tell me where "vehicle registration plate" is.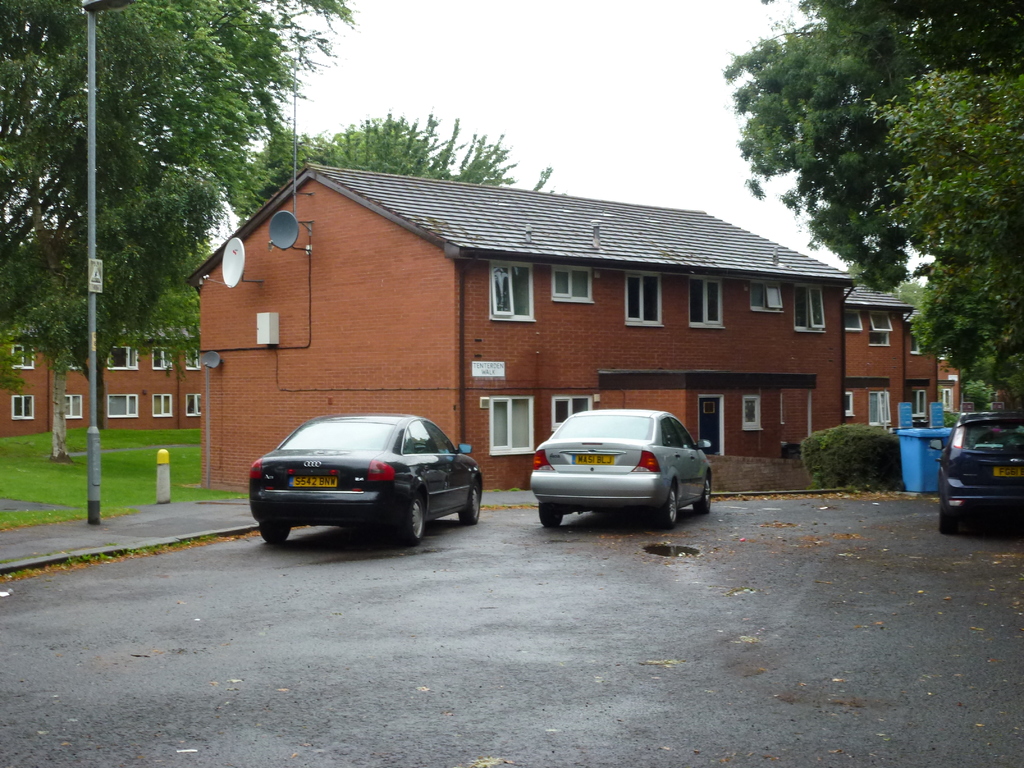
"vehicle registration plate" is at rect(573, 452, 615, 463).
